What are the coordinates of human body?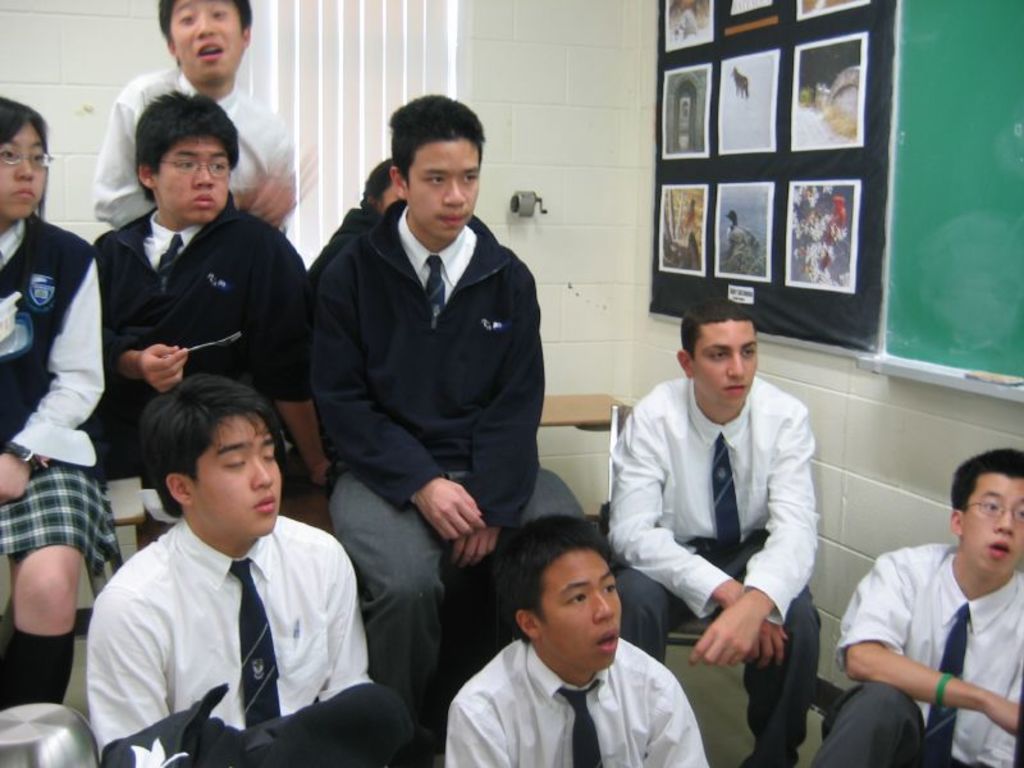
(left=307, top=200, right=586, bottom=762).
